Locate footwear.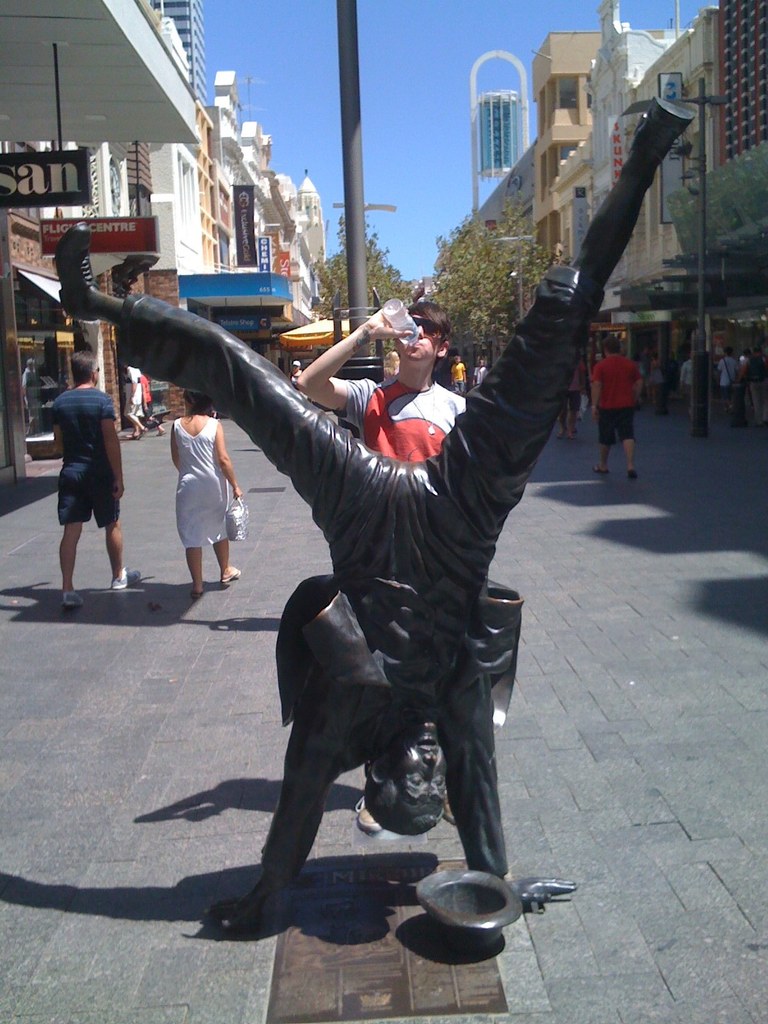
Bounding box: (48, 221, 106, 325).
